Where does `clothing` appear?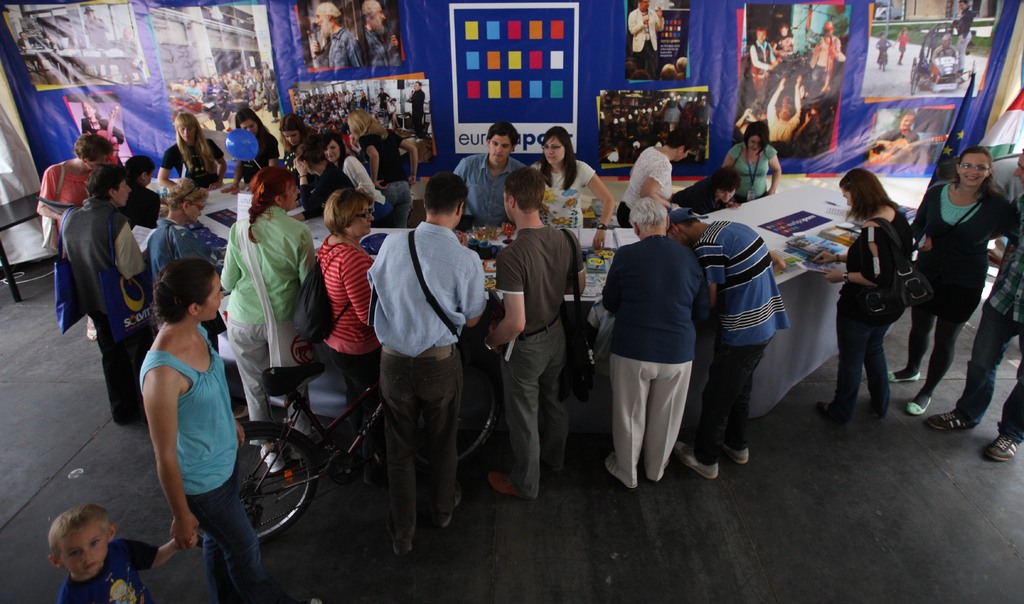
Appears at (x1=952, y1=189, x2=1023, y2=443).
